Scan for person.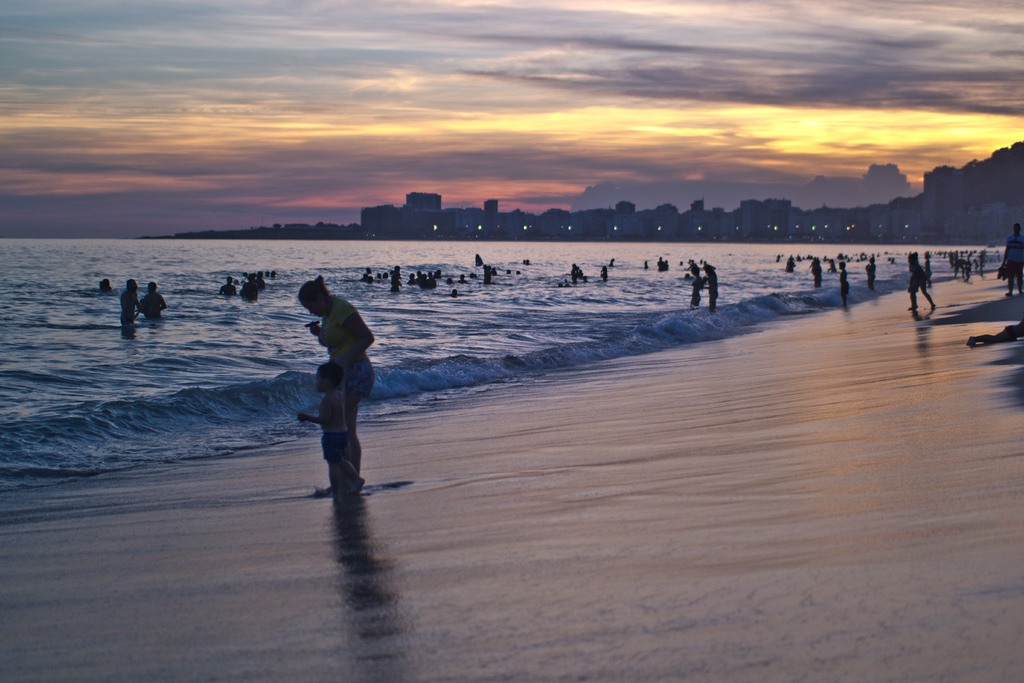
Scan result: 298 363 349 500.
